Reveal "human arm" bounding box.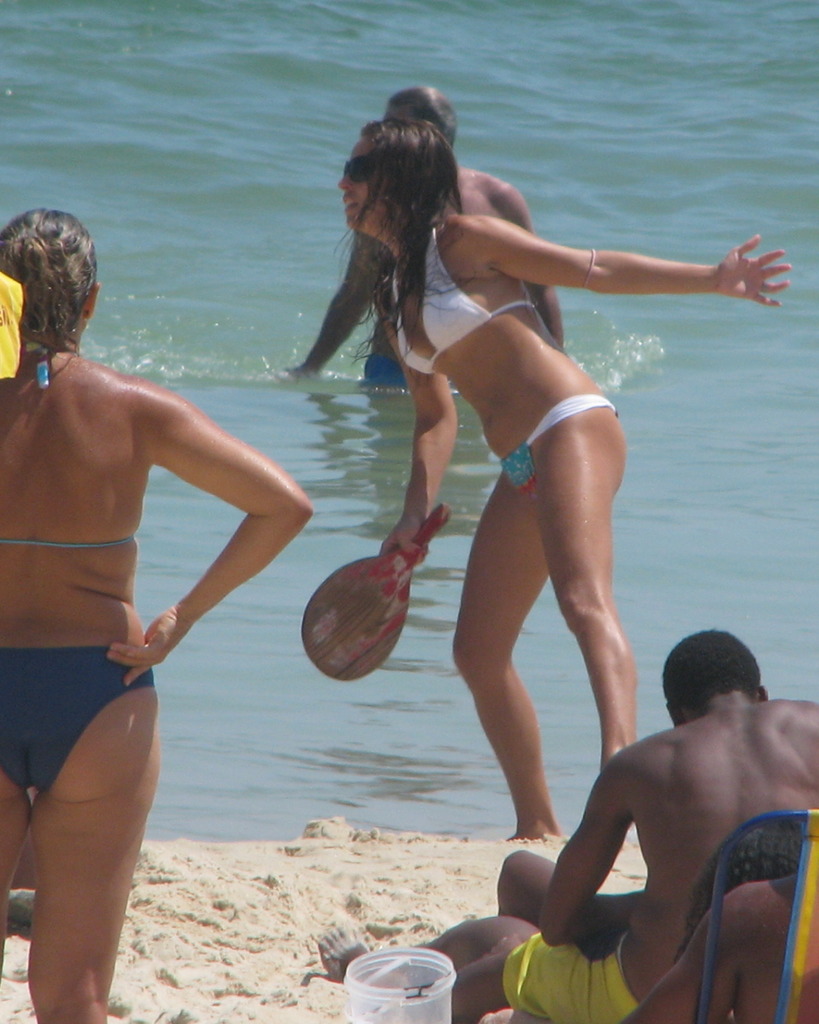
Revealed: pyautogui.locateOnScreen(94, 378, 313, 693).
